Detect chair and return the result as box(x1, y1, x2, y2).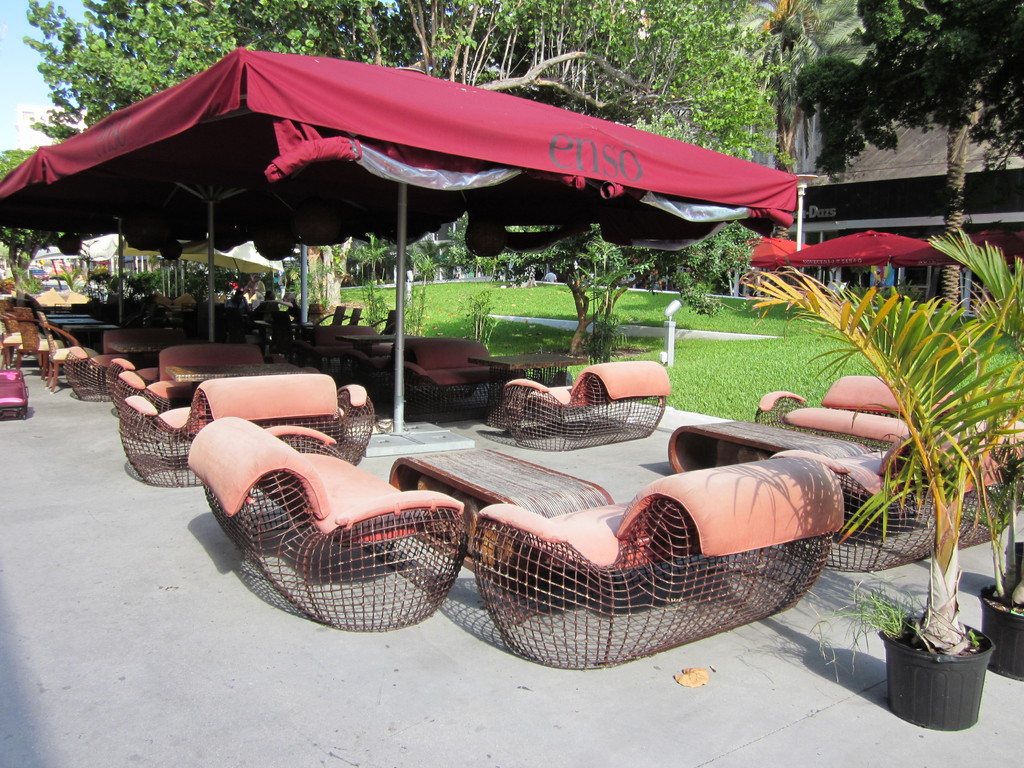
box(179, 417, 477, 634).
